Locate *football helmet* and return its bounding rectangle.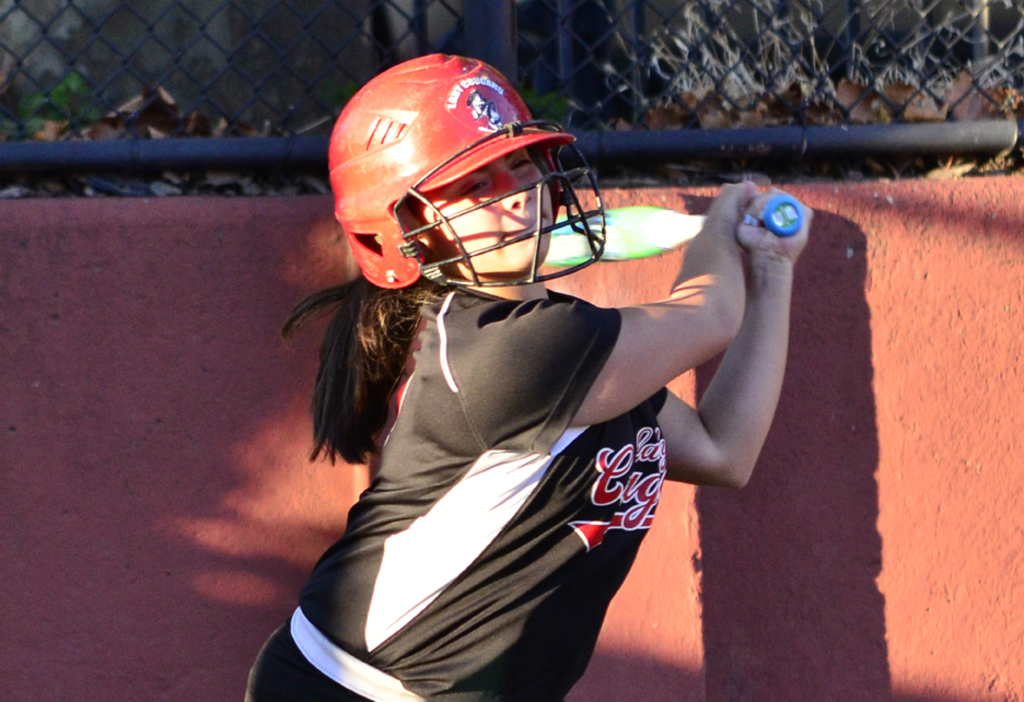
bbox(306, 51, 627, 336).
